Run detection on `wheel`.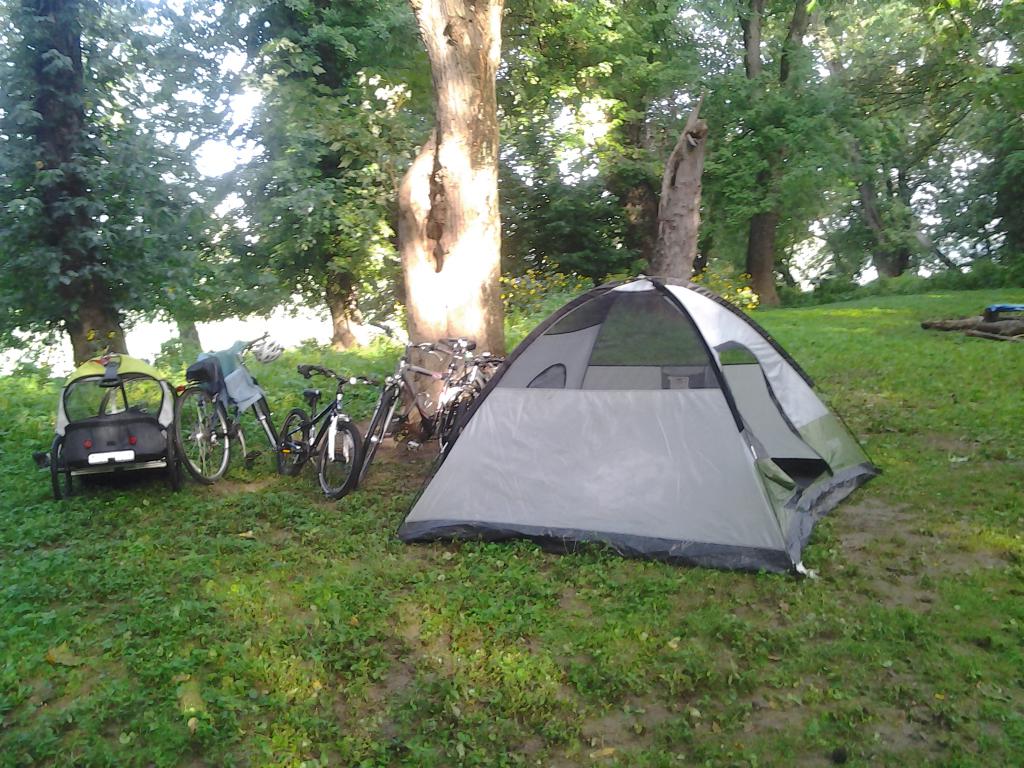
Result: (left=351, top=382, right=395, bottom=493).
